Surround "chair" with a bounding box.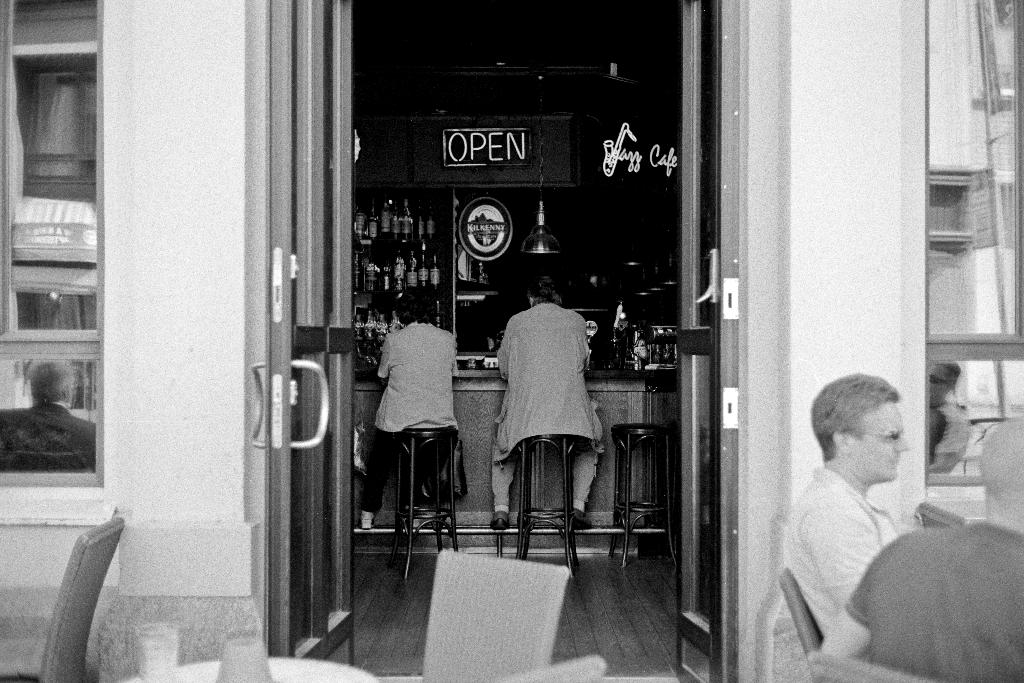
bbox=[0, 514, 125, 675].
